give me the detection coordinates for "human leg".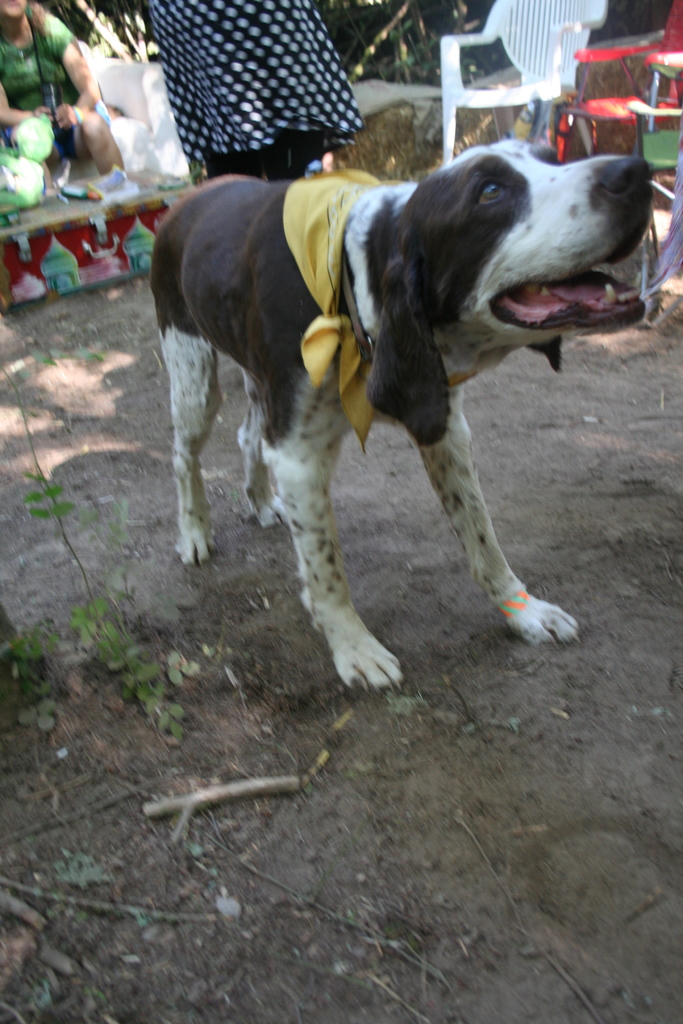
rect(53, 110, 125, 175).
